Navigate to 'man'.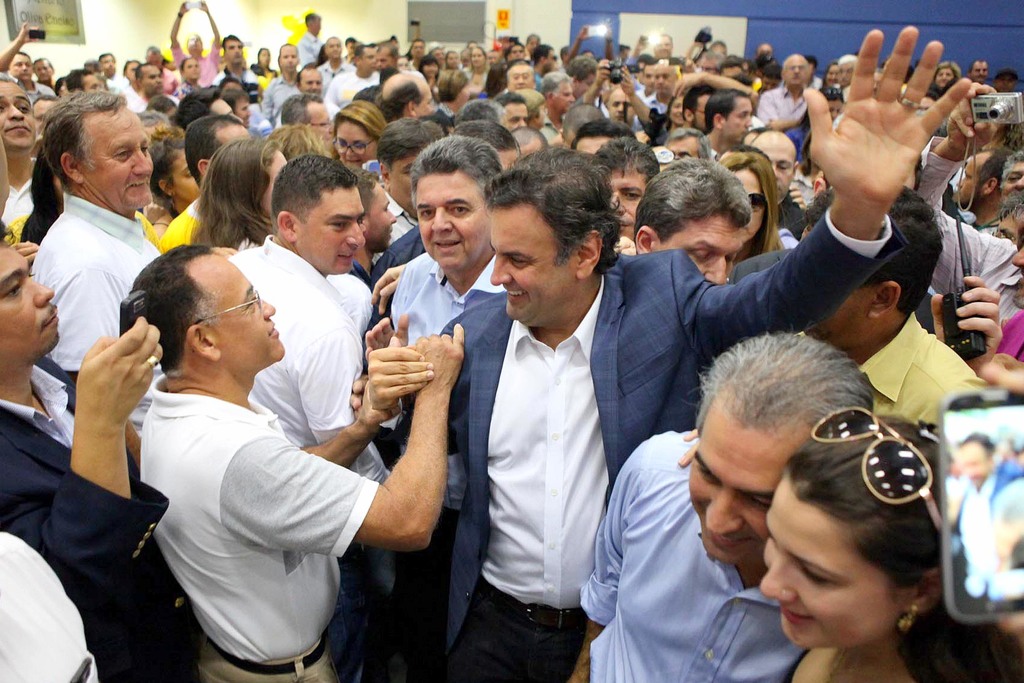
Navigation target: x1=34 y1=54 x2=55 y2=90.
